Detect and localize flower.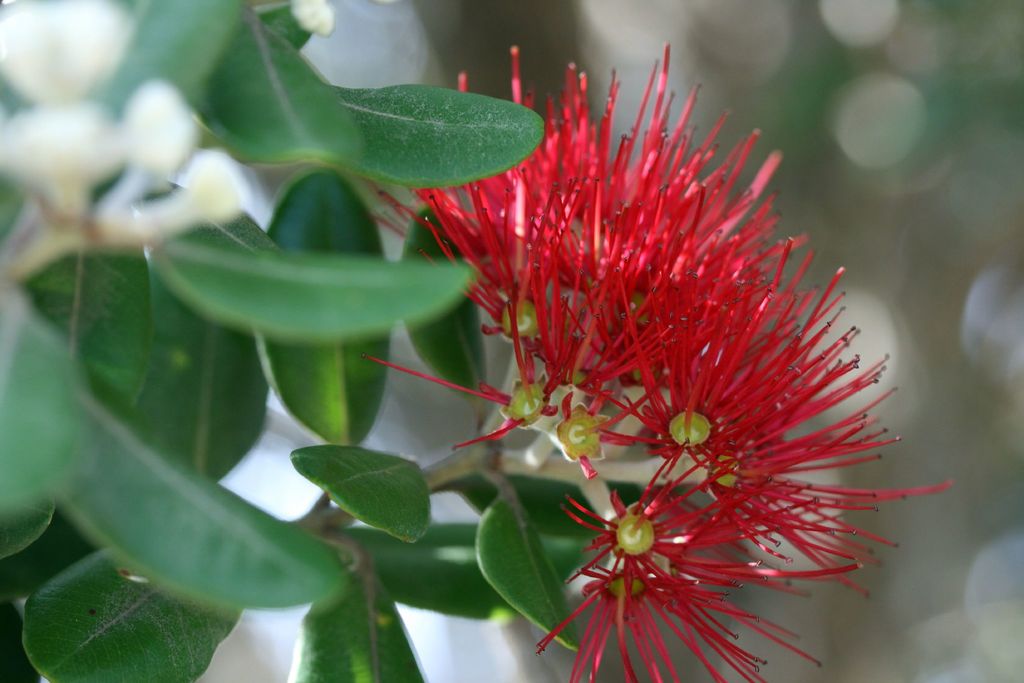
Localized at BBox(582, 236, 924, 479).
